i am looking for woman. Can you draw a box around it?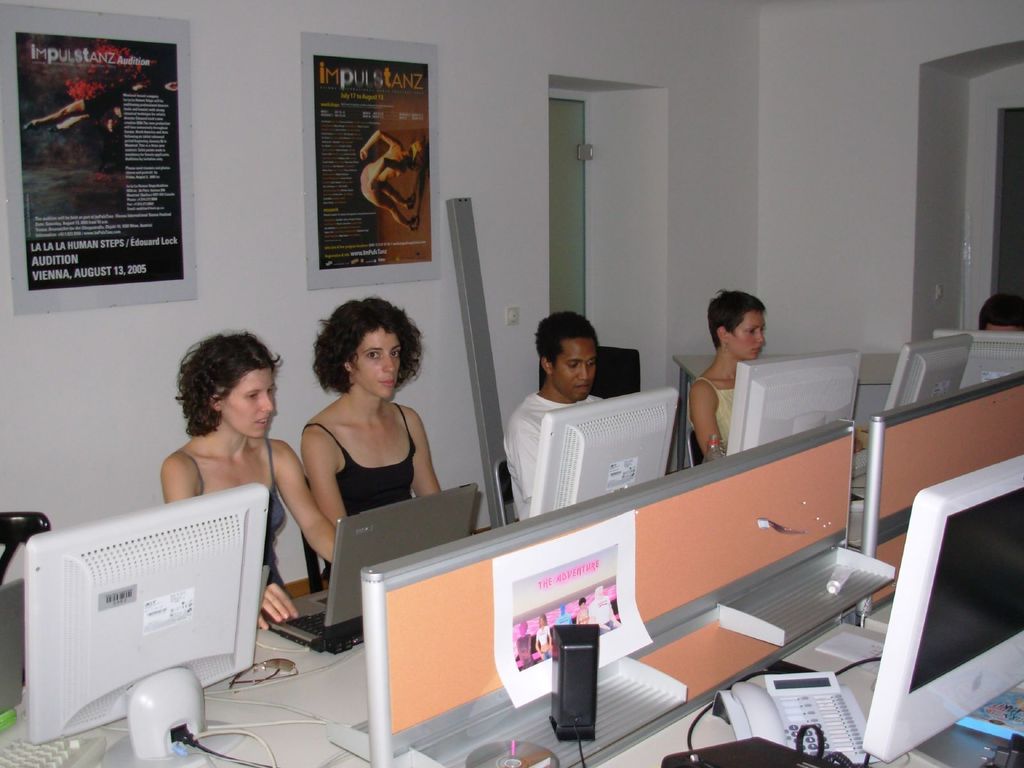
Sure, the bounding box is [296,294,445,521].
